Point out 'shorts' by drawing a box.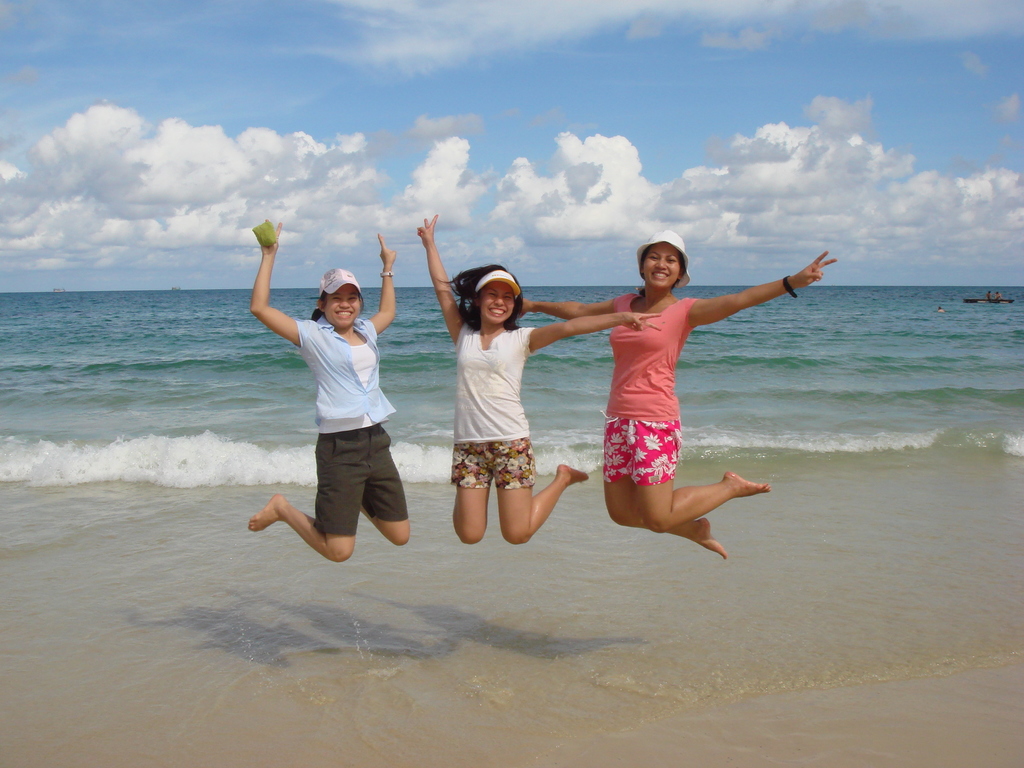
600, 417, 680, 484.
